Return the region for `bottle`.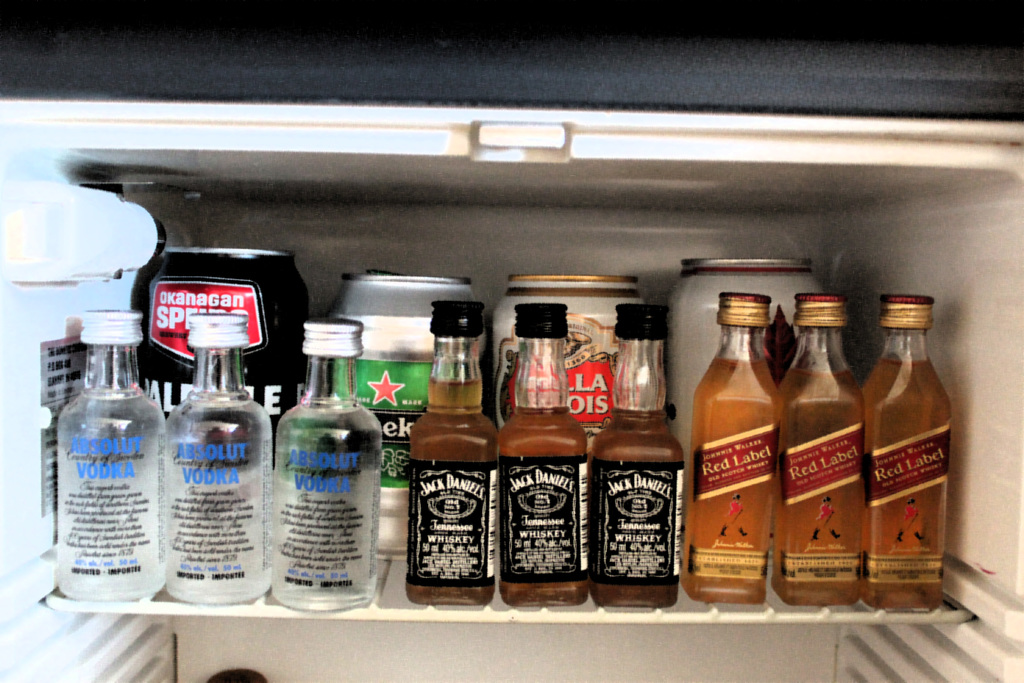
x1=259 y1=345 x2=379 y2=614.
